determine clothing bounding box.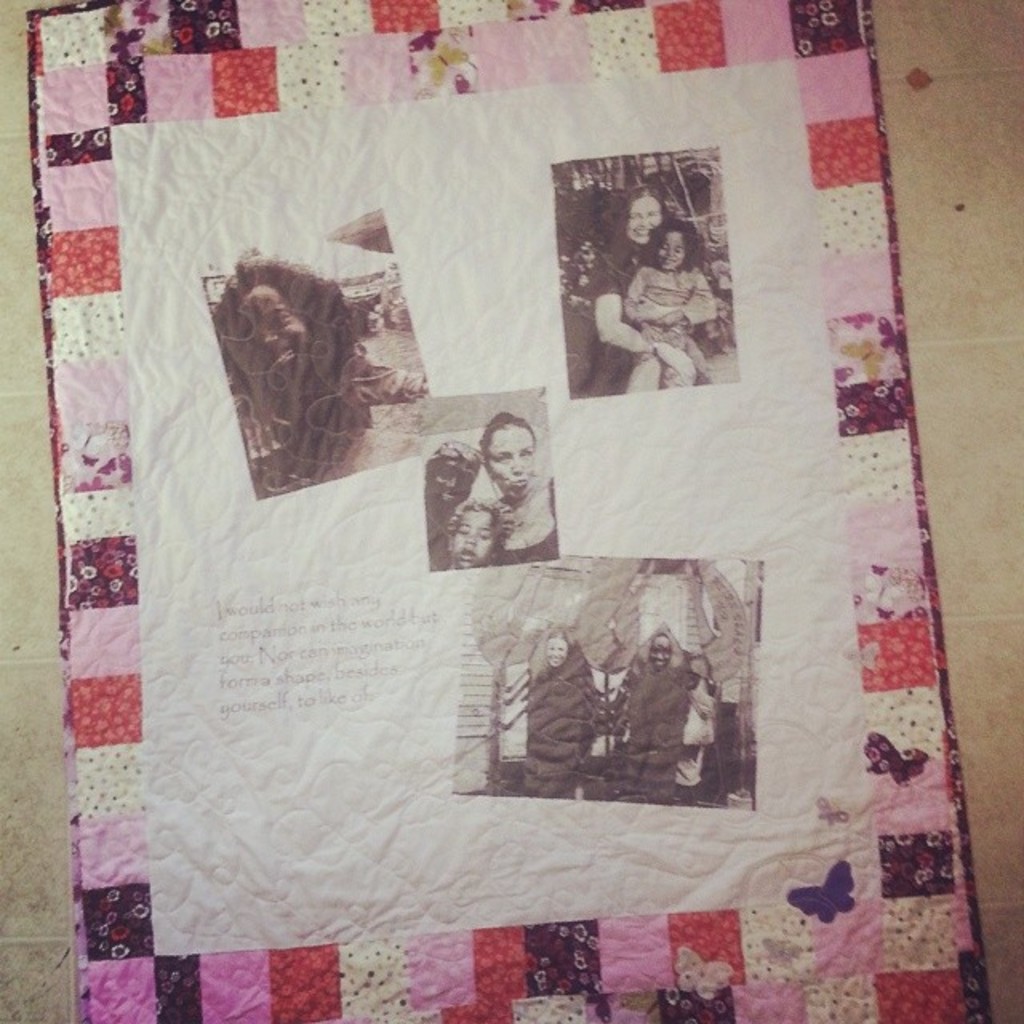
Determined: (x1=283, y1=350, x2=426, y2=459).
